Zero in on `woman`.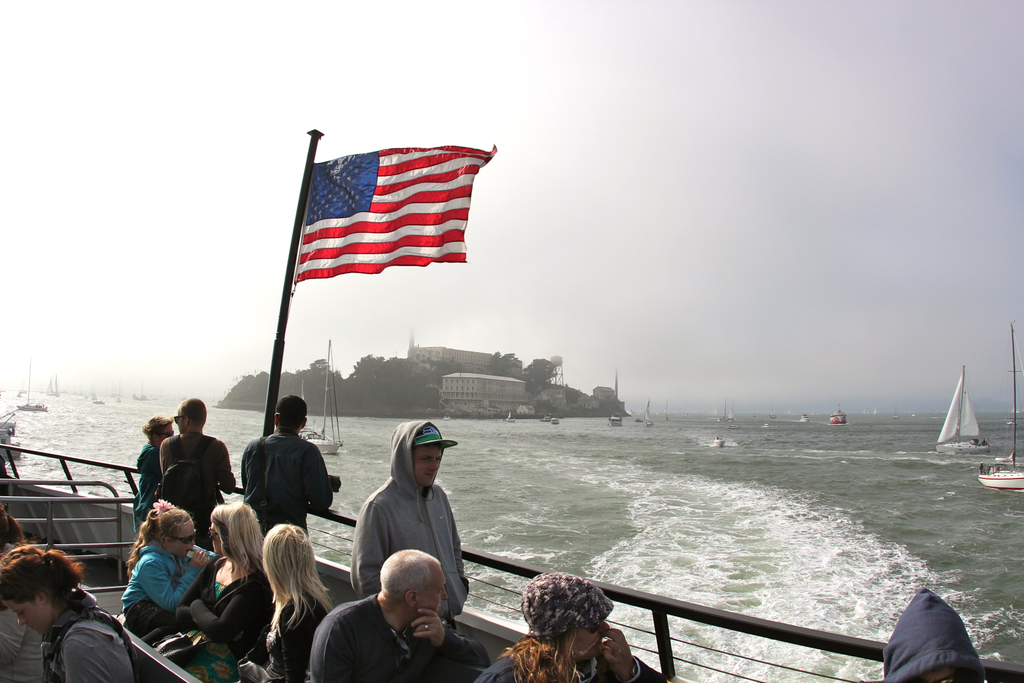
Zeroed in: select_region(175, 495, 275, 682).
